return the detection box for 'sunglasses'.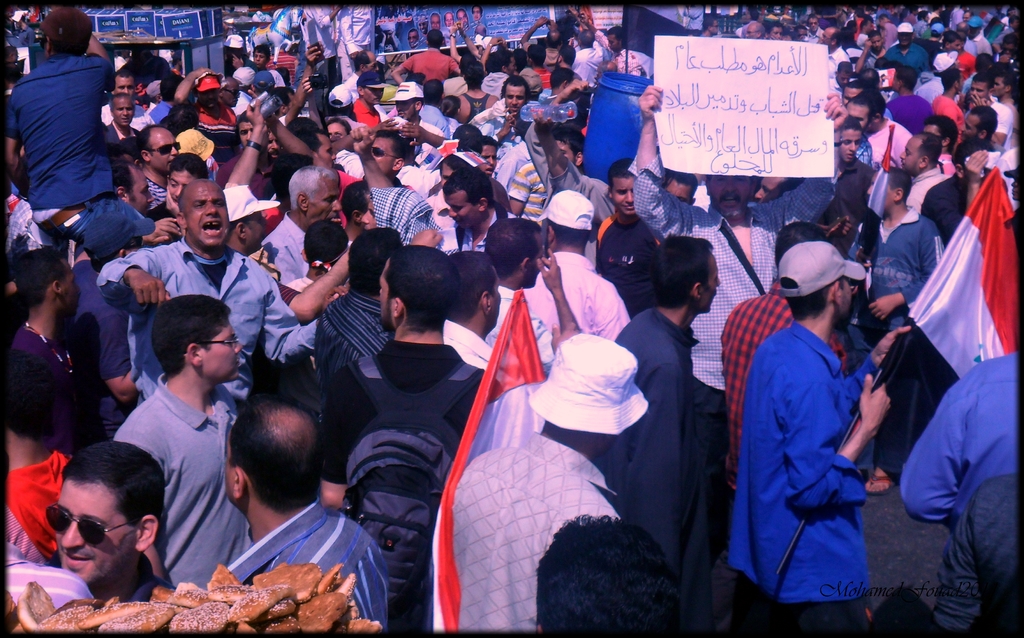
{"left": 372, "top": 148, "right": 399, "bottom": 159}.
